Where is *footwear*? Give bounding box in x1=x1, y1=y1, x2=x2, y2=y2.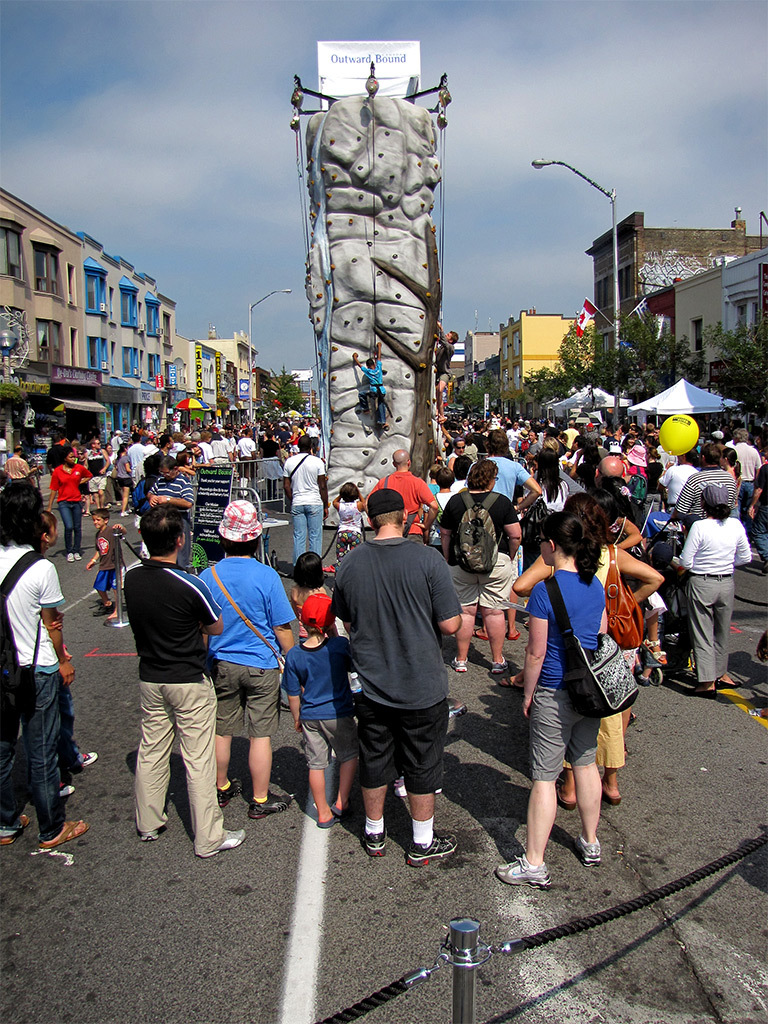
x1=600, y1=788, x2=615, y2=807.
